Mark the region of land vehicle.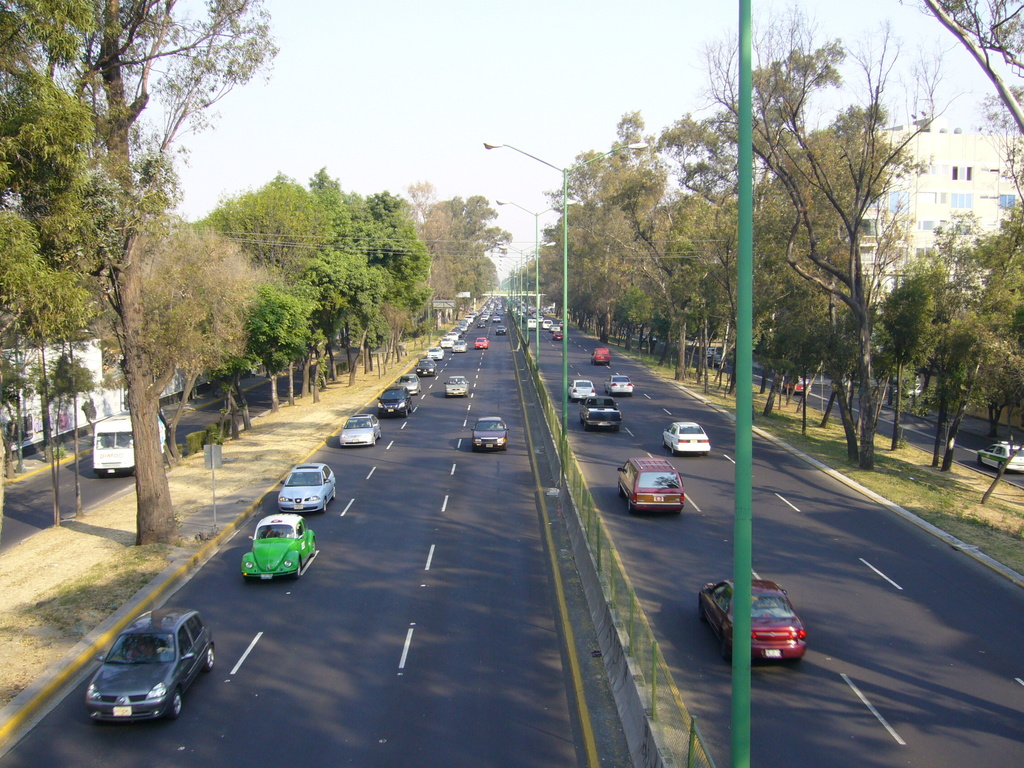
Region: bbox(82, 604, 217, 724).
